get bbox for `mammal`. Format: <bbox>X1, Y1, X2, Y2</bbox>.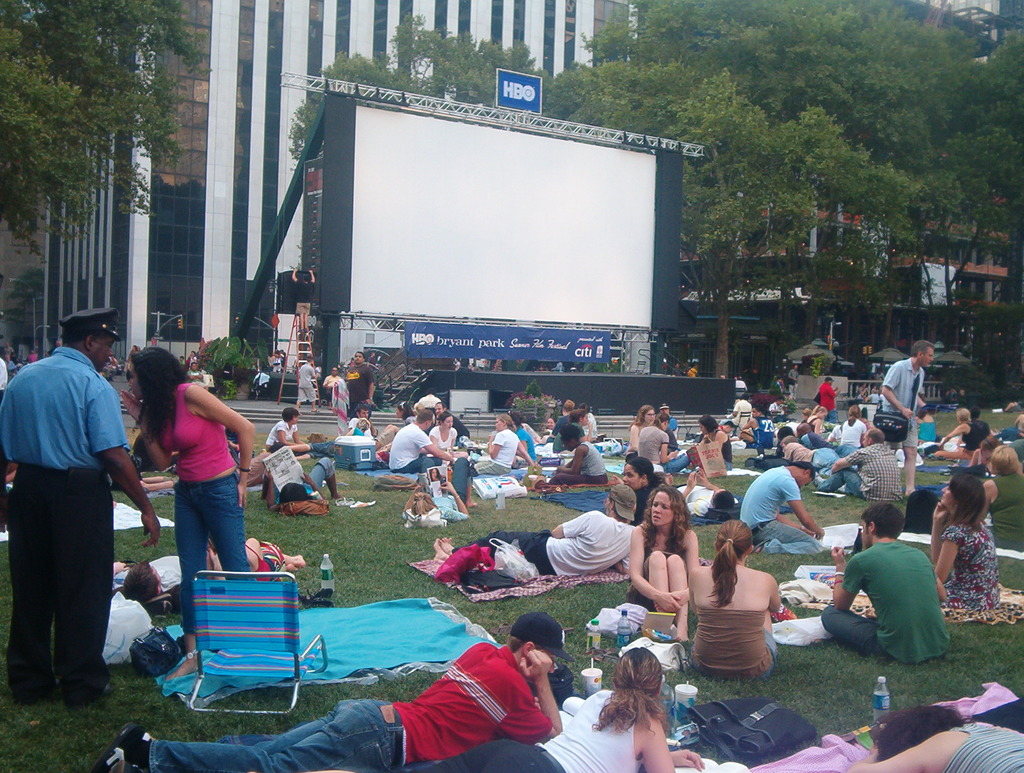
<bbox>0, 304, 161, 701</bbox>.
